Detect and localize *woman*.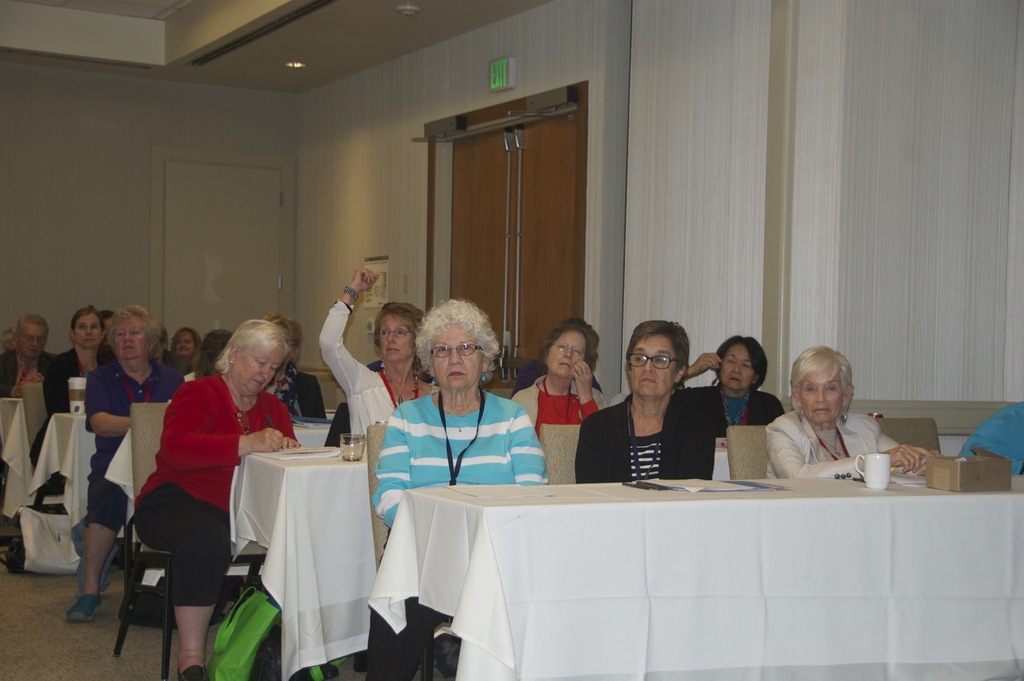
Localized at detection(372, 293, 545, 673).
